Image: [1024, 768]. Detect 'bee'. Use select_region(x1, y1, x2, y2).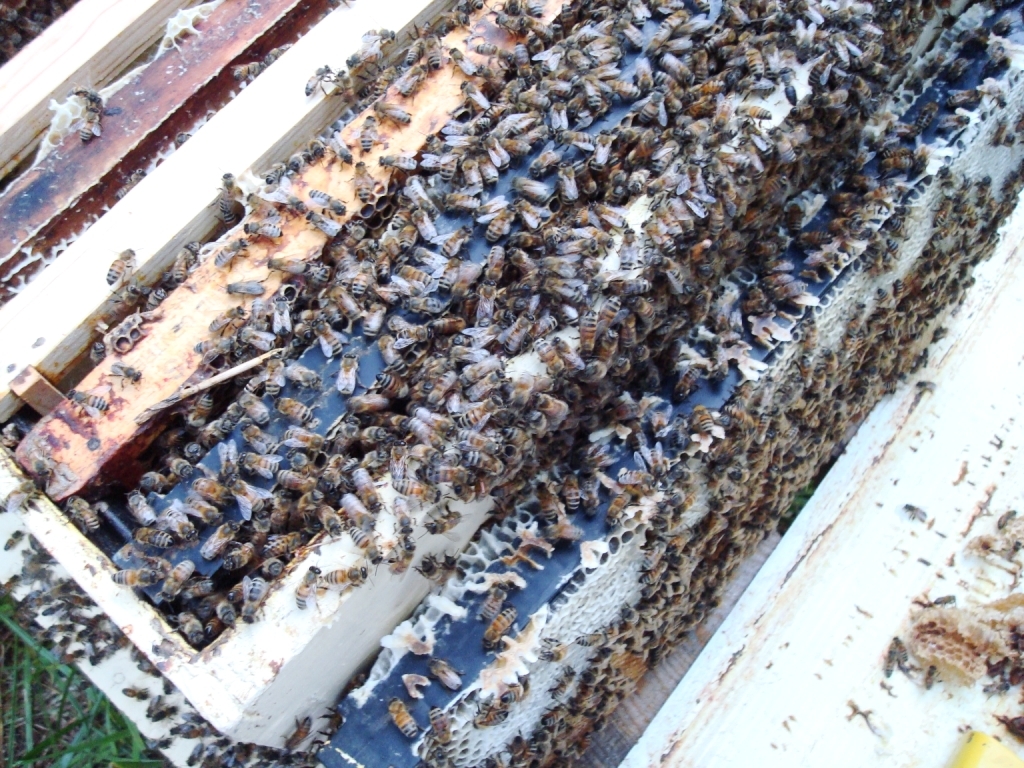
select_region(334, 352, 358, 397).
